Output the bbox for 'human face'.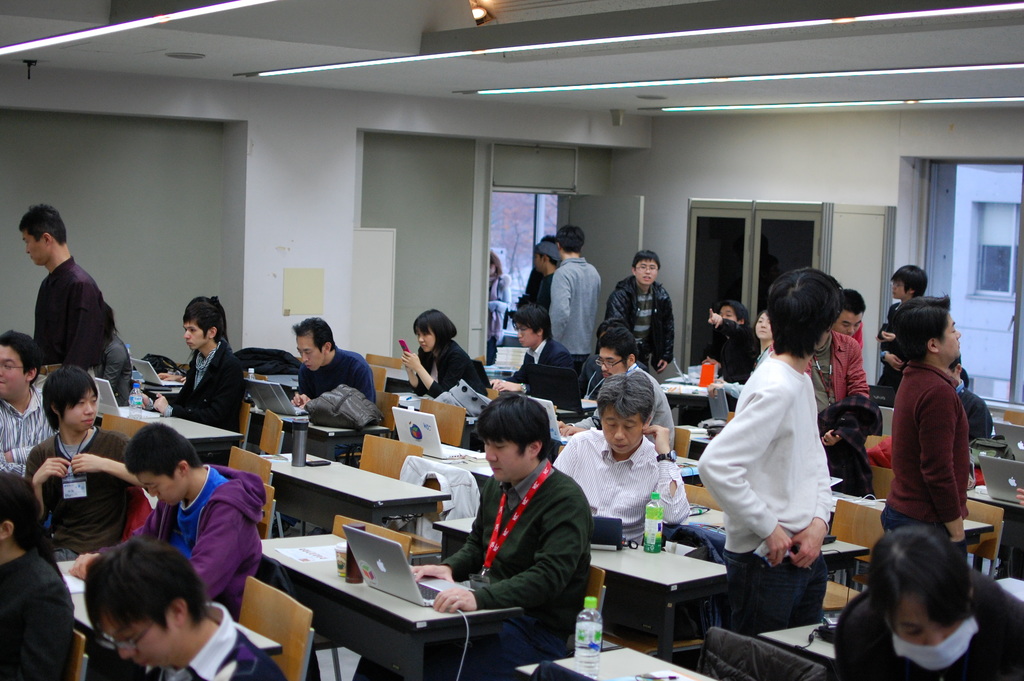
box=[633, 258, 659, 282].
